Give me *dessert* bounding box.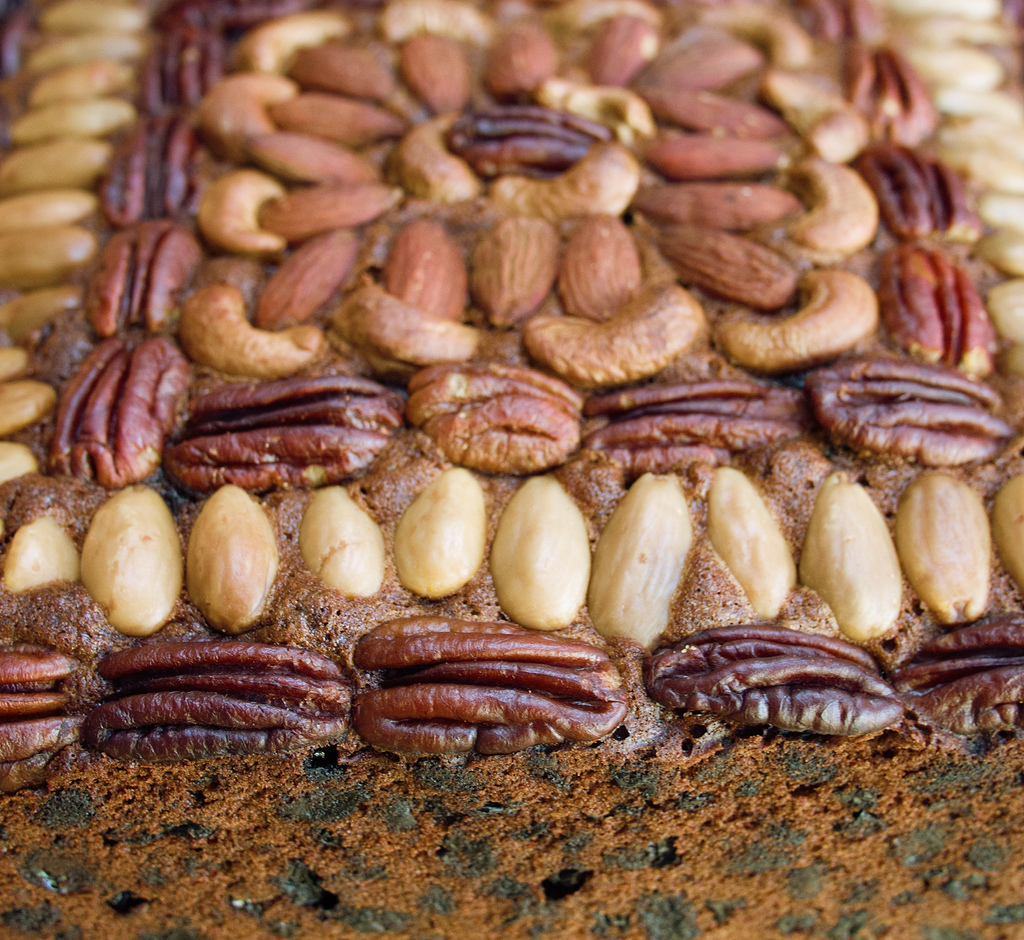
x1=705, y1=657, x2=893, y2=734.
